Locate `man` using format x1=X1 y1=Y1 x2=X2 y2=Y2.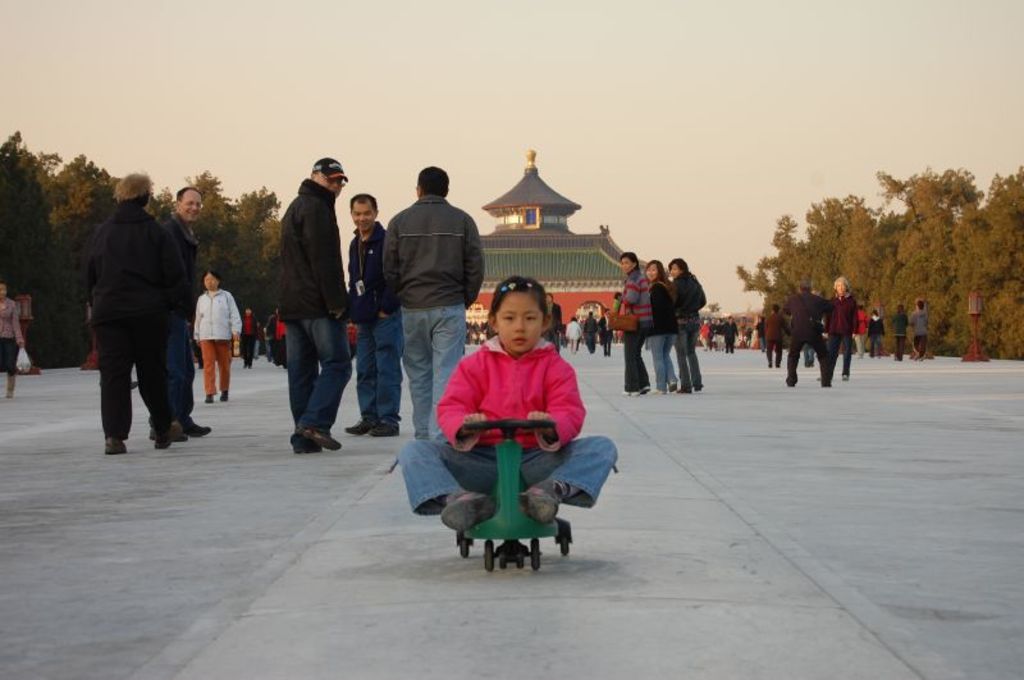
x1=157 y1=184 x2=212 y2=444.
